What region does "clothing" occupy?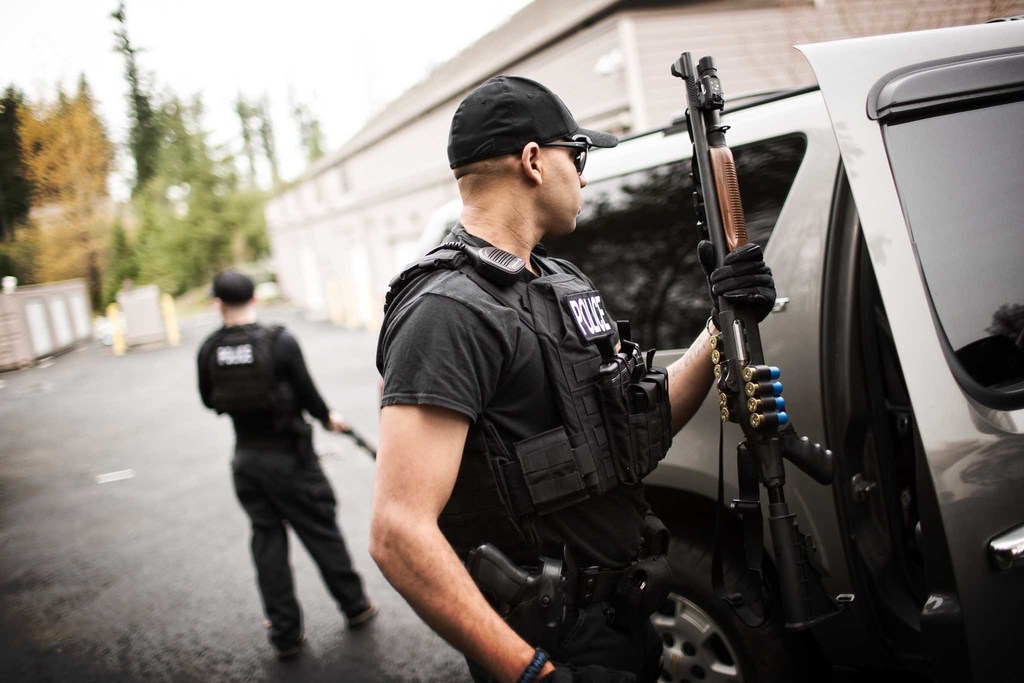
(194, 320, 347, 636).
